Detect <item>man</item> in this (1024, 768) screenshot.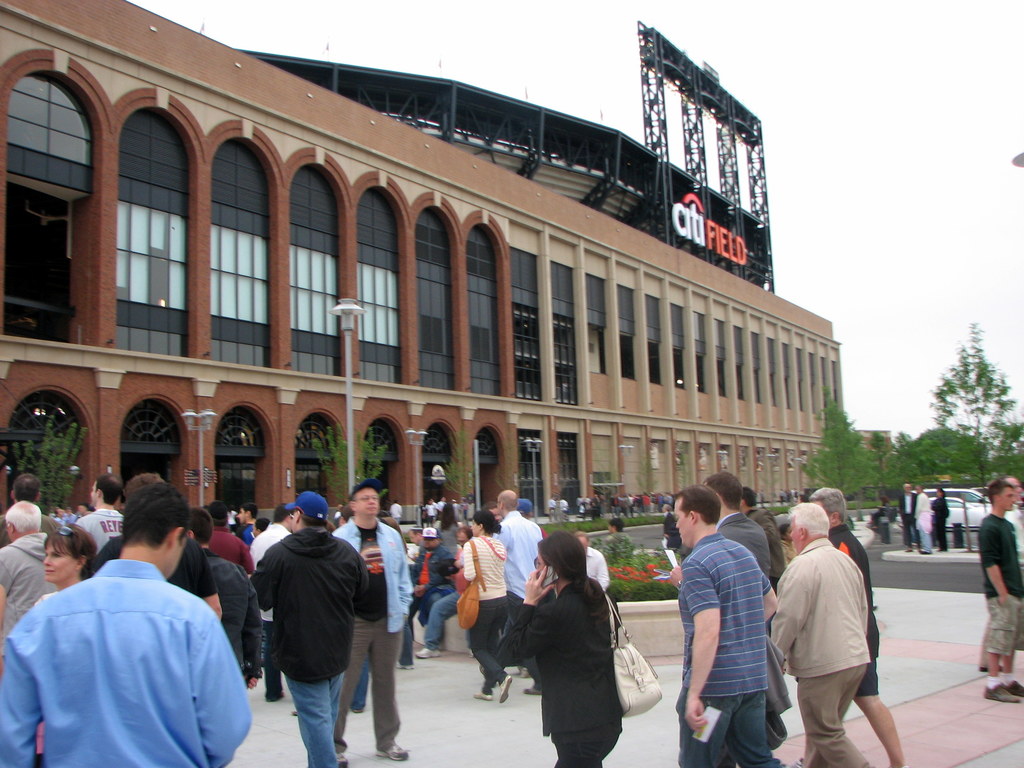
Detection: [left=185, top=509, right=264, bottom=689].
